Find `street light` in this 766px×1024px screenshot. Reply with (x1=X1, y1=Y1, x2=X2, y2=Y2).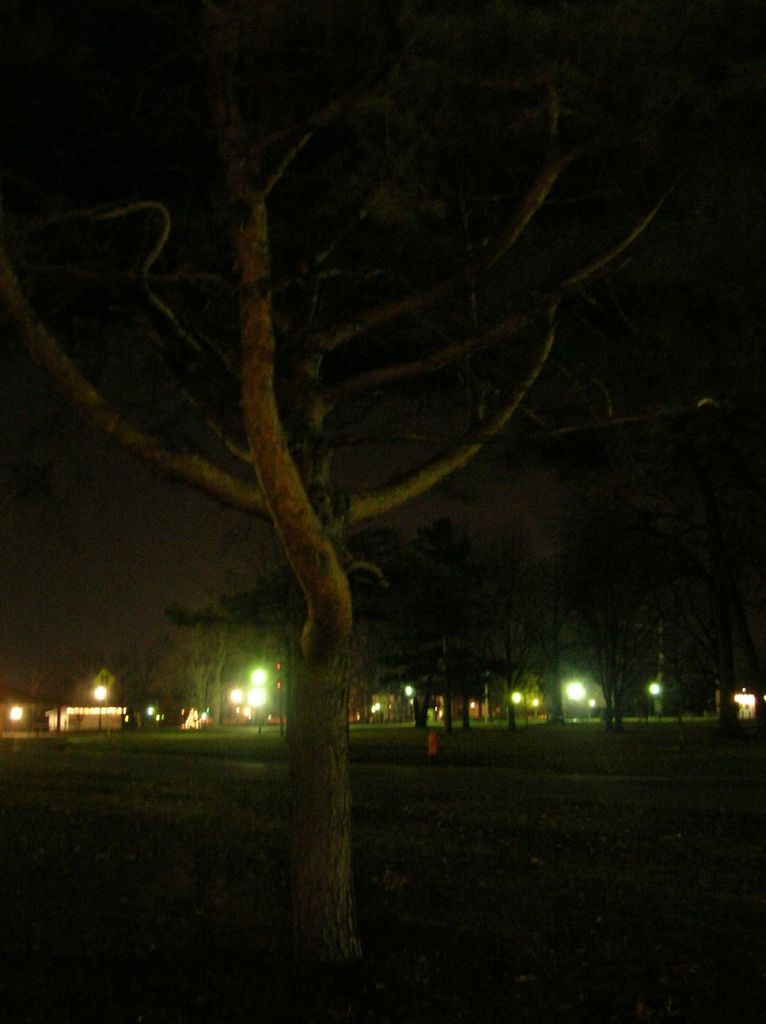
(x1=90, y1=678, x2=114, y2=731).
